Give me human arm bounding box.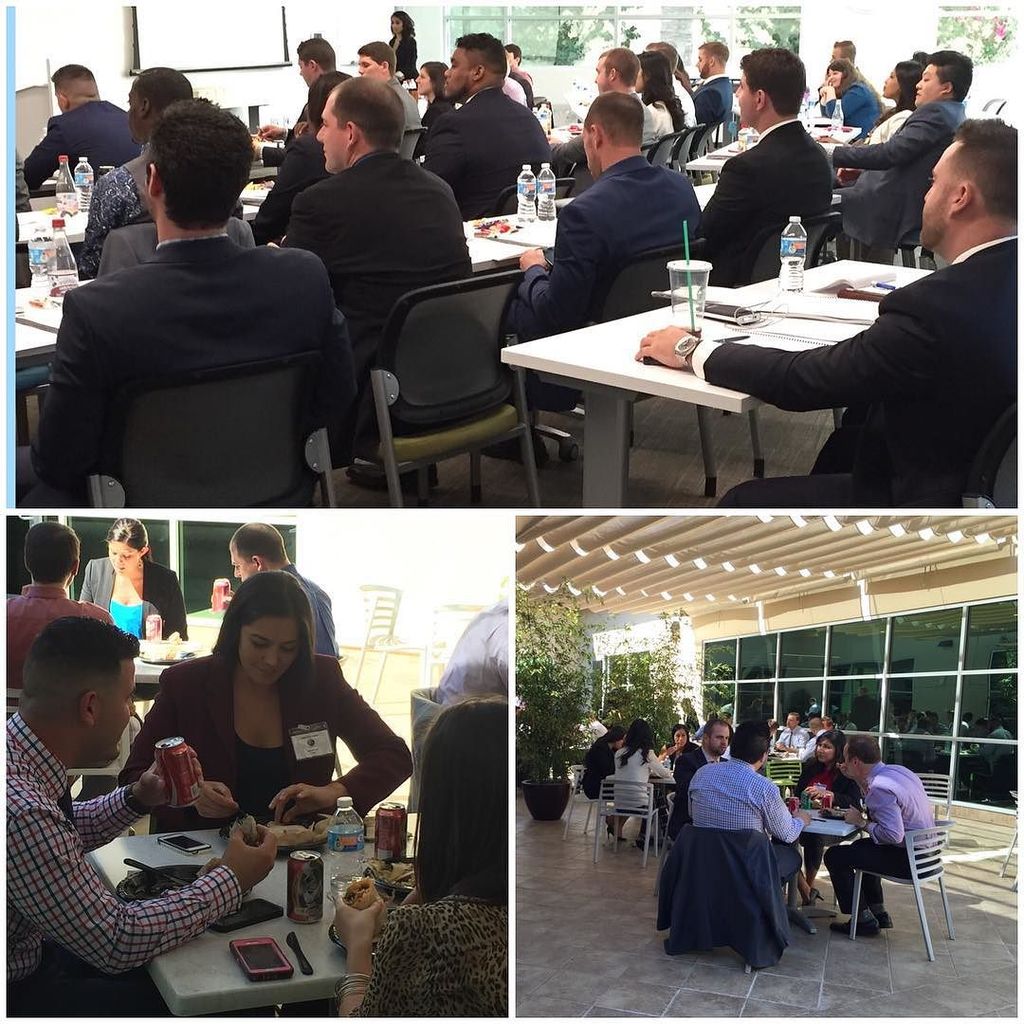
bbox=(827, 108, 949, 171).
